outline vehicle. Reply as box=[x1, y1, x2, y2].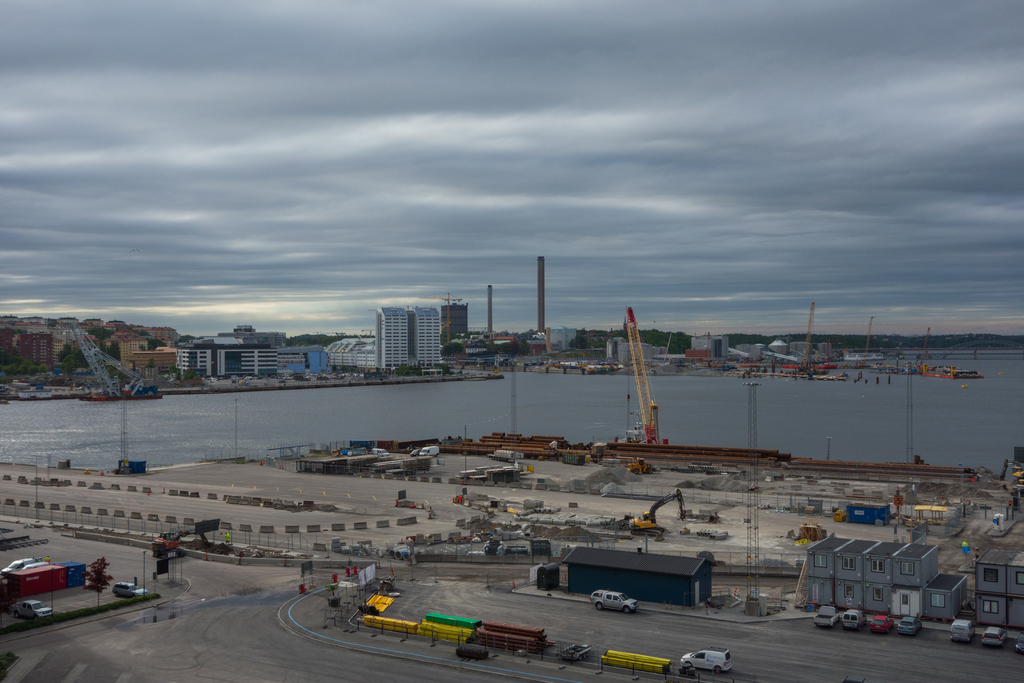
box=[420, 444, 441, 456].
